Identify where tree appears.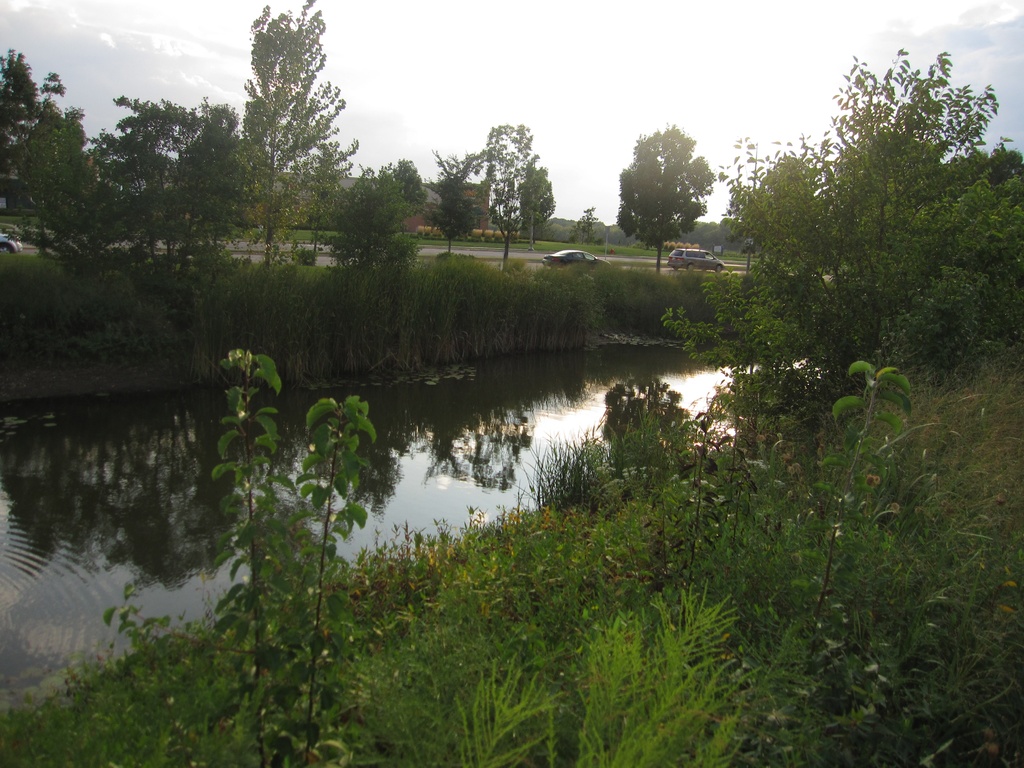
Appears at (463, 120, 535, 270).
